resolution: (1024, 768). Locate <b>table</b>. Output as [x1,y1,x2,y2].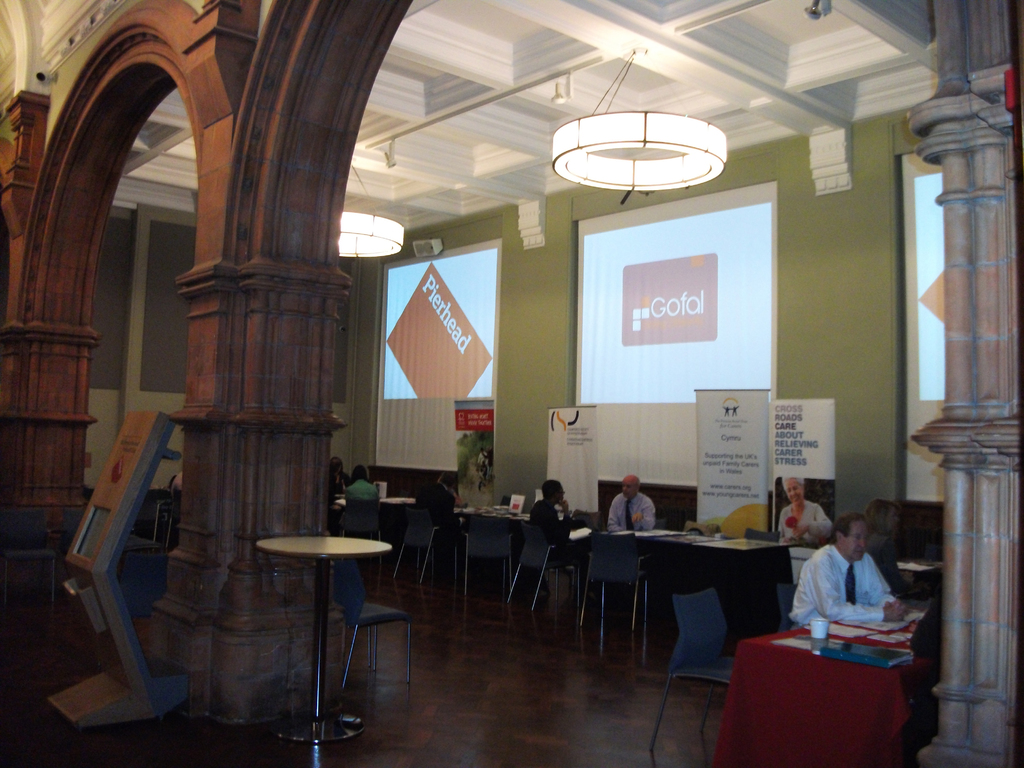
[595,514,790,646].
